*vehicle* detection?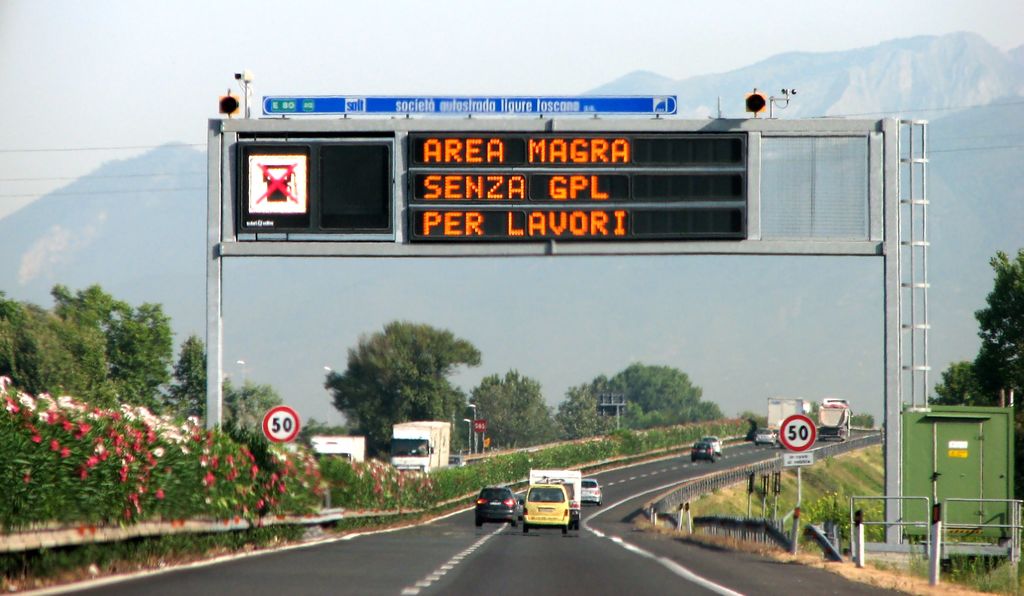
(528, 467, 582, 529)
